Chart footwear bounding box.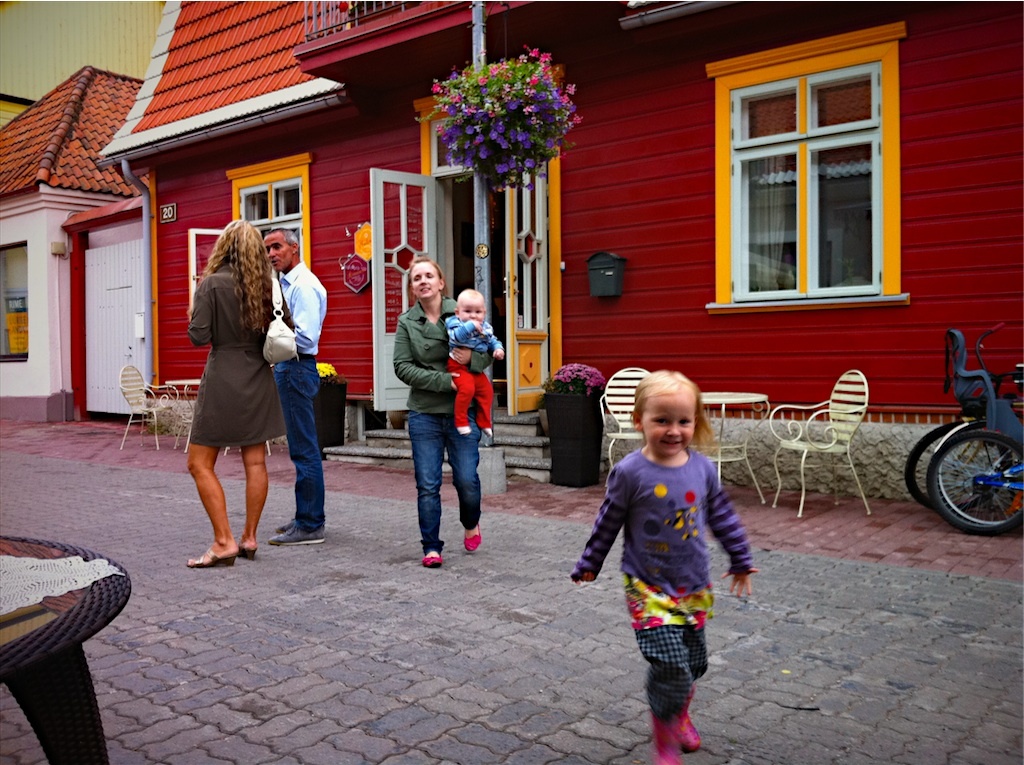
Charted: bbox=(675, 690, 698, 750).
